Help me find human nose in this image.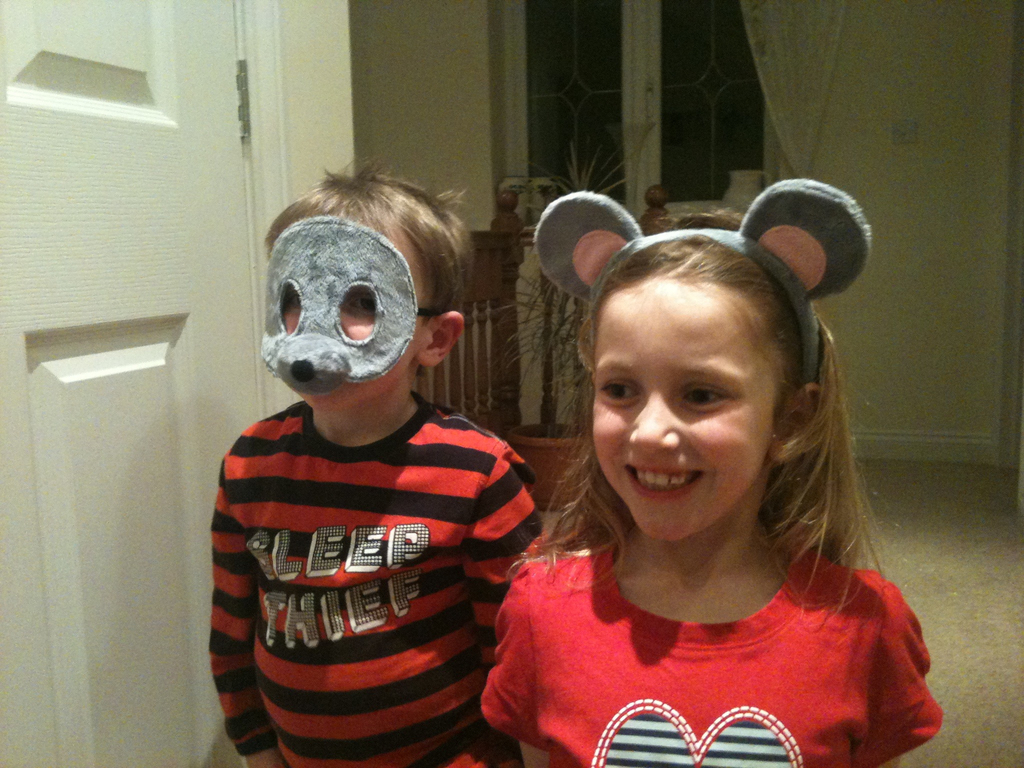
Found it: 628:383:686:459.
